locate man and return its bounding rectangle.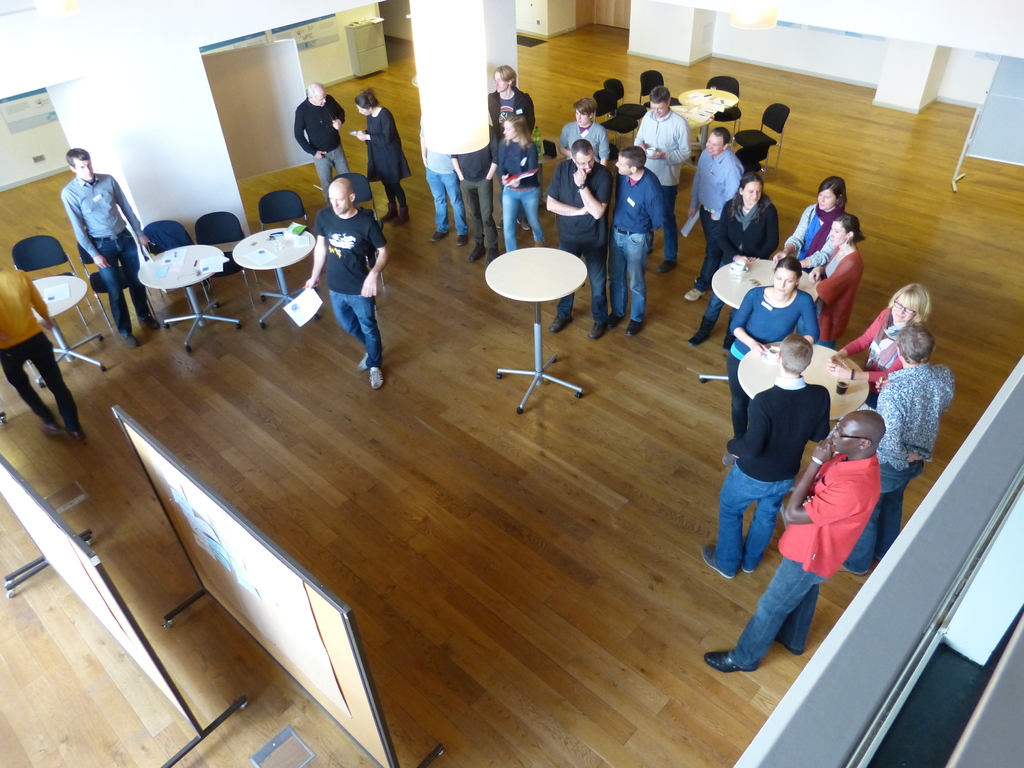
(687, 124, 743, 305).
